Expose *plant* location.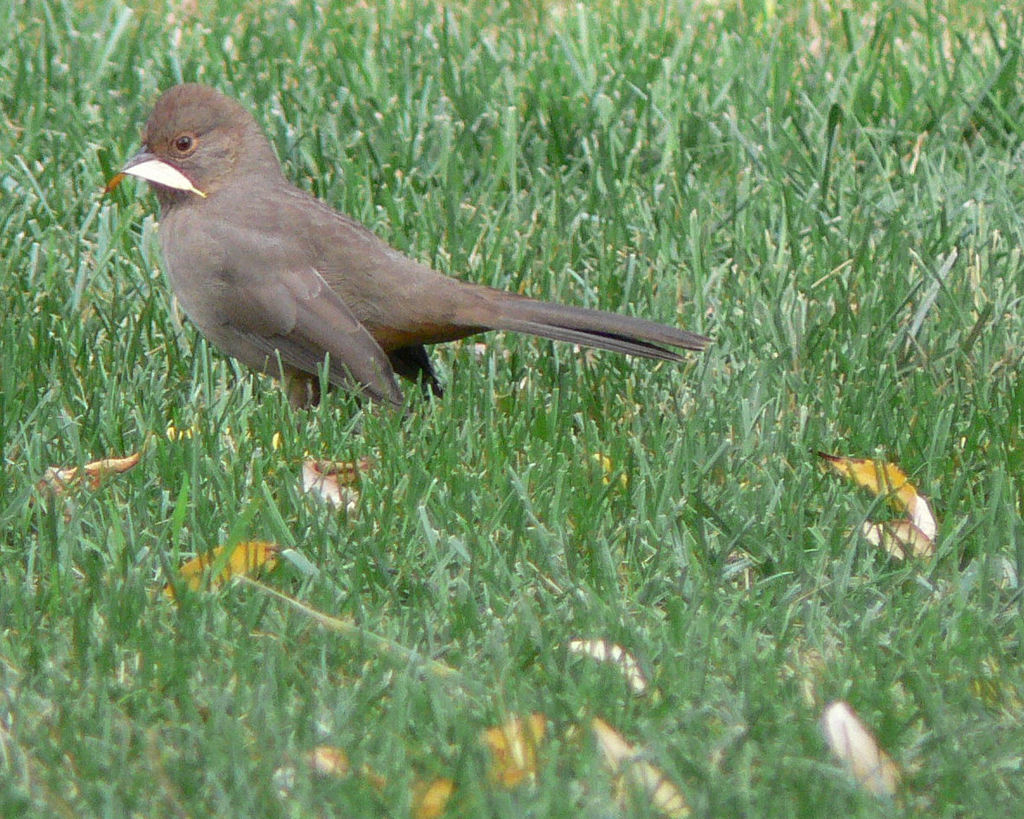
Exposed at select_region(905, 246, 959, 349).
